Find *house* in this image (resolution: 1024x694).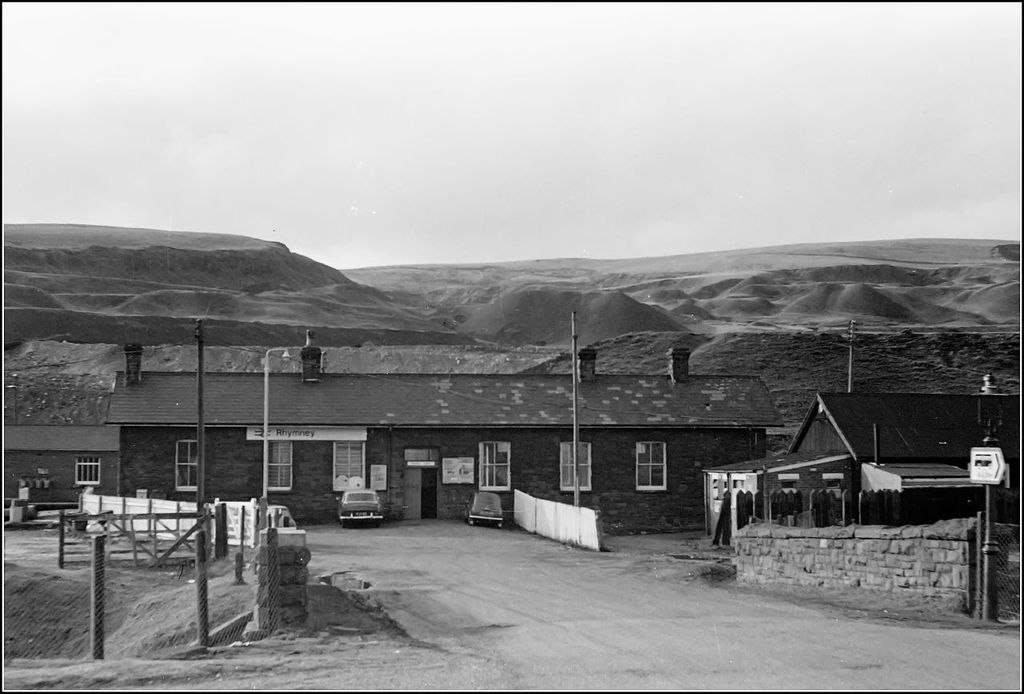
[x1=298, y1=371, x2=454, y2=525].
